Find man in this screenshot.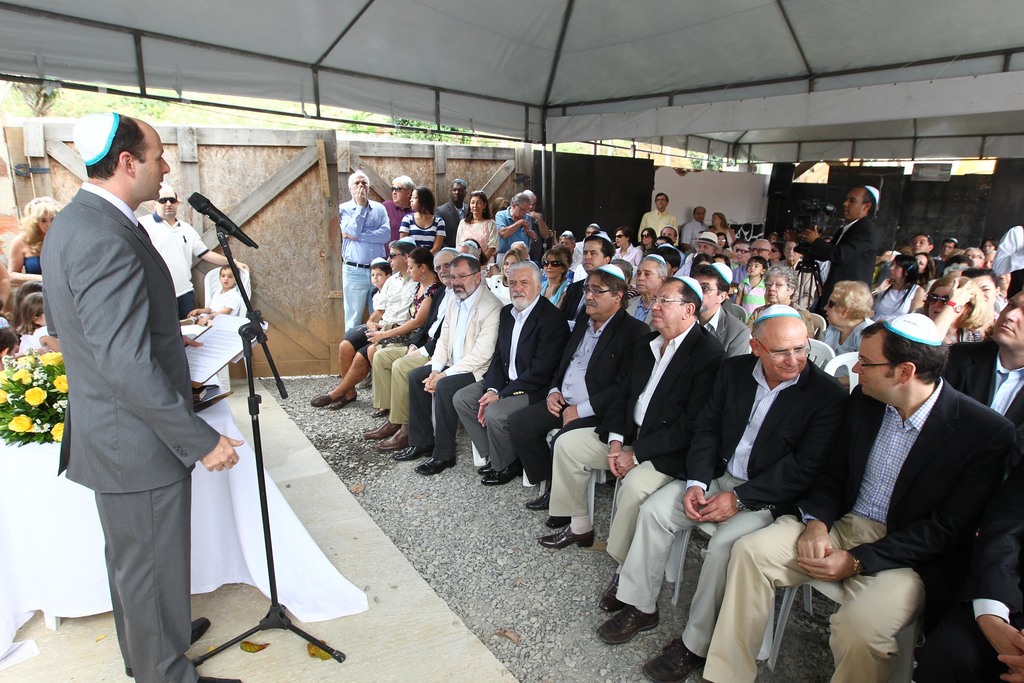
The bounding box for man is region(433, 176, 470, 247).
